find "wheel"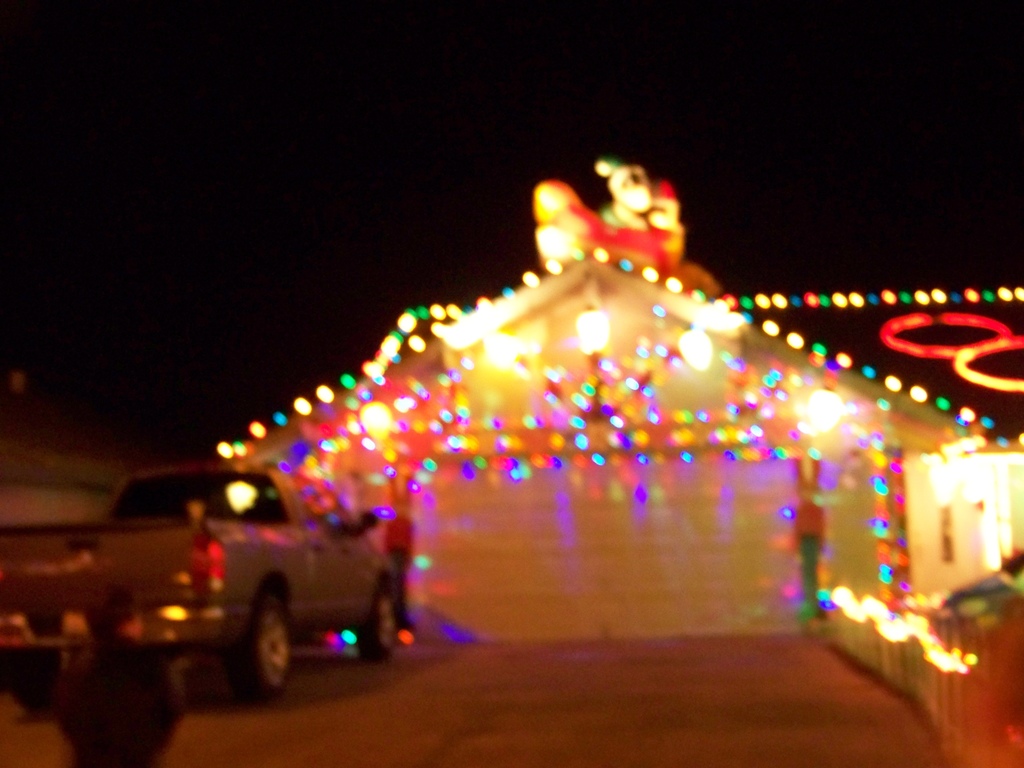
crop(205, 584, 294, 708)
